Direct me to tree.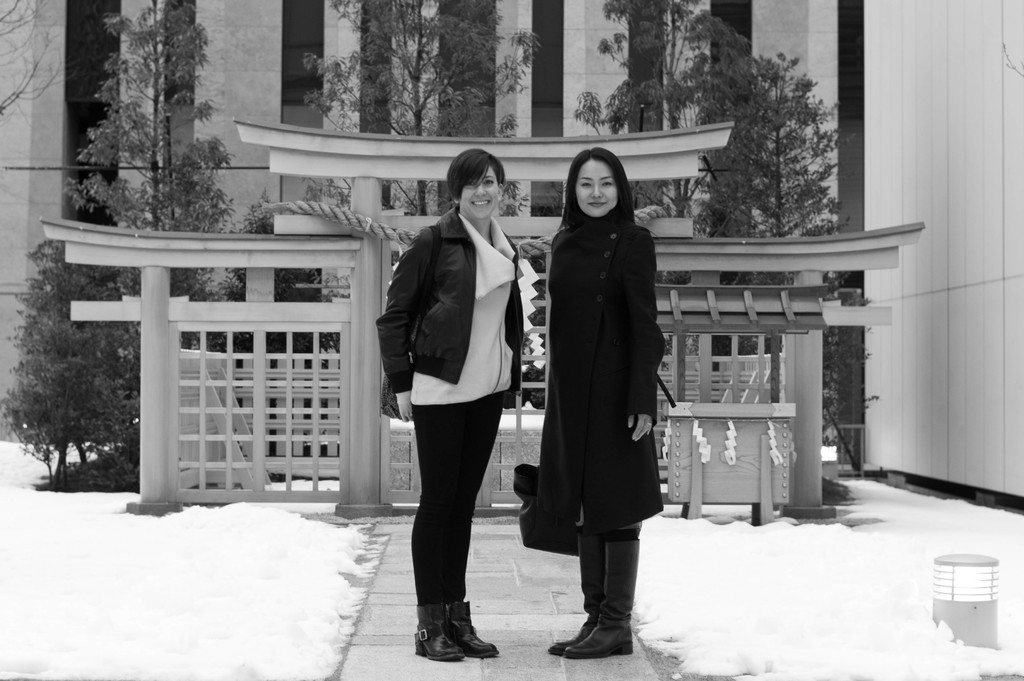
Direction: bbox=[706, 49, 849, 234].
